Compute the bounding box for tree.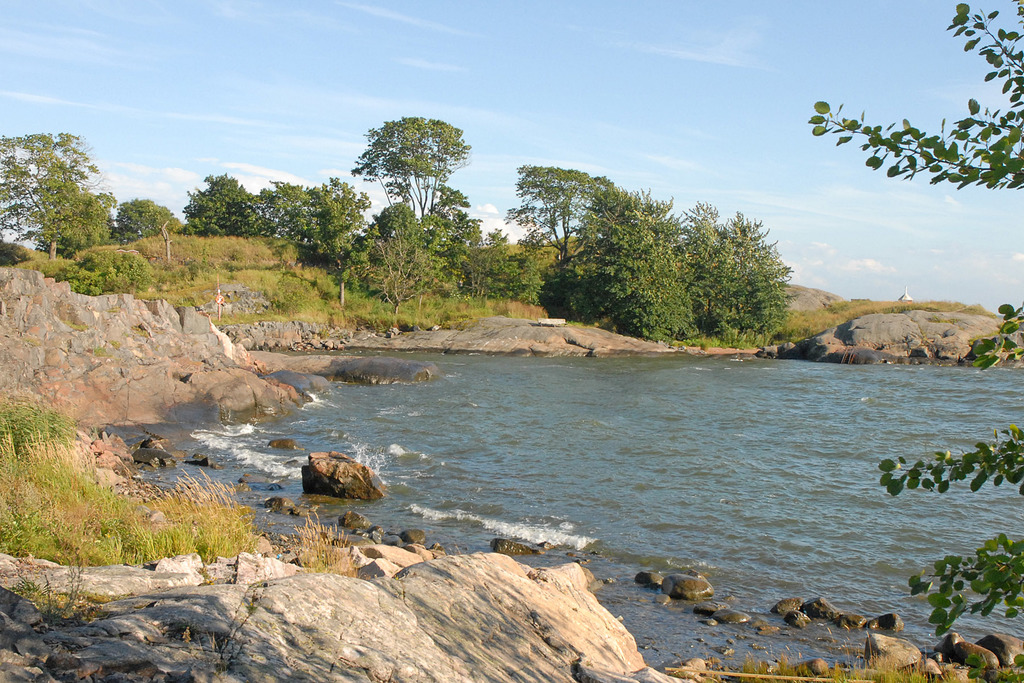
select_region(266, 173, 369, 259).
